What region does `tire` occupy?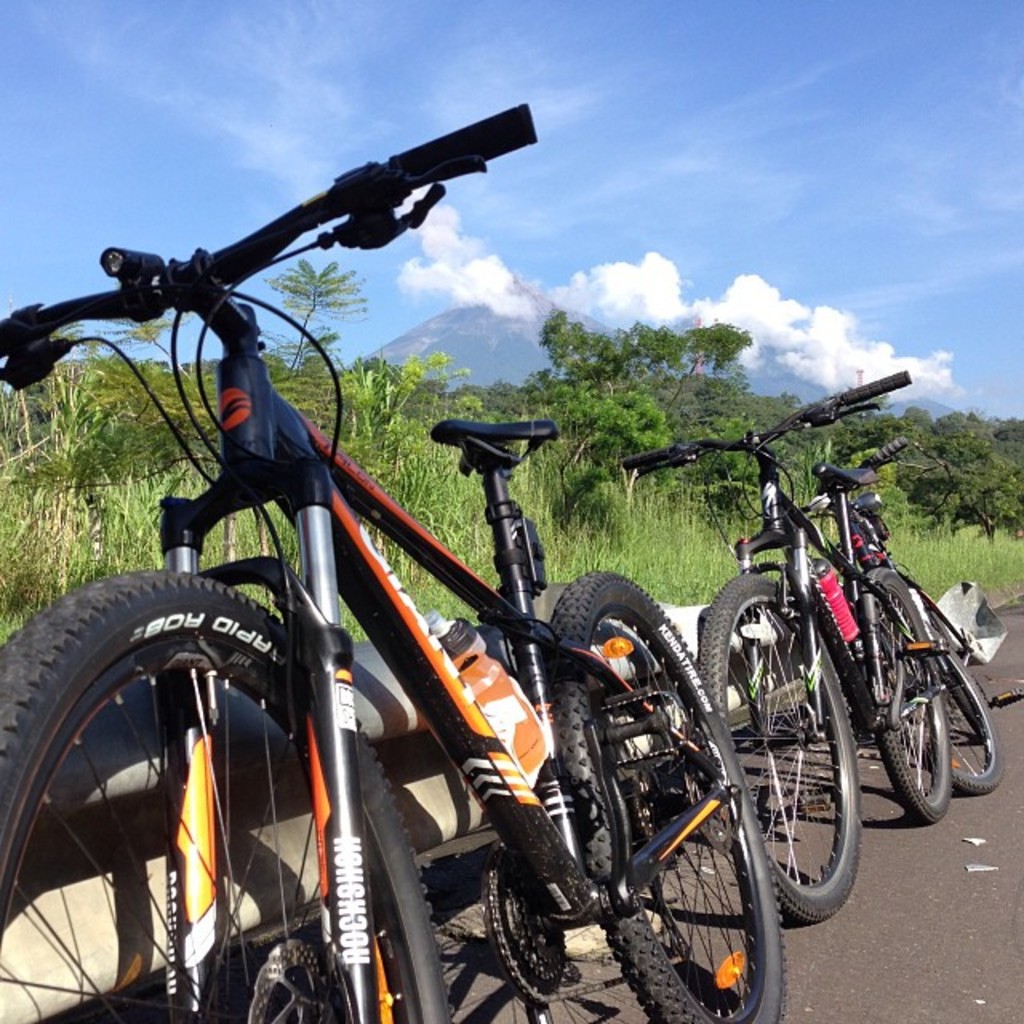
(878,582,1003,787).
